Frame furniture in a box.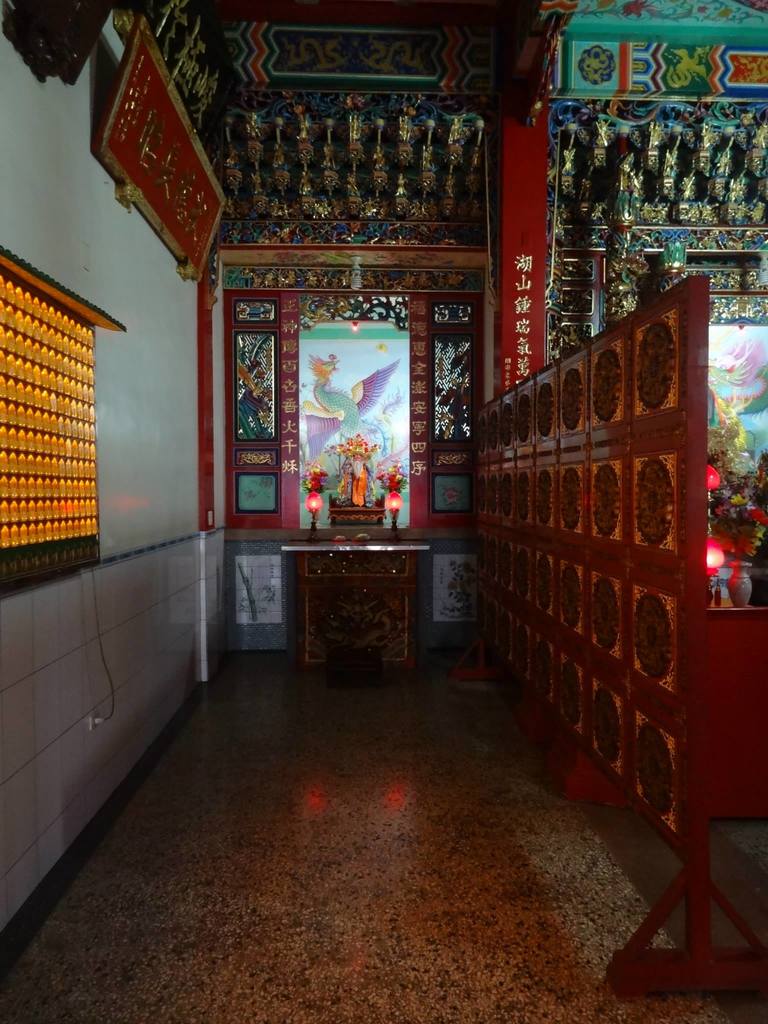
x1=282 y1=534 x2=427 y2=660.
